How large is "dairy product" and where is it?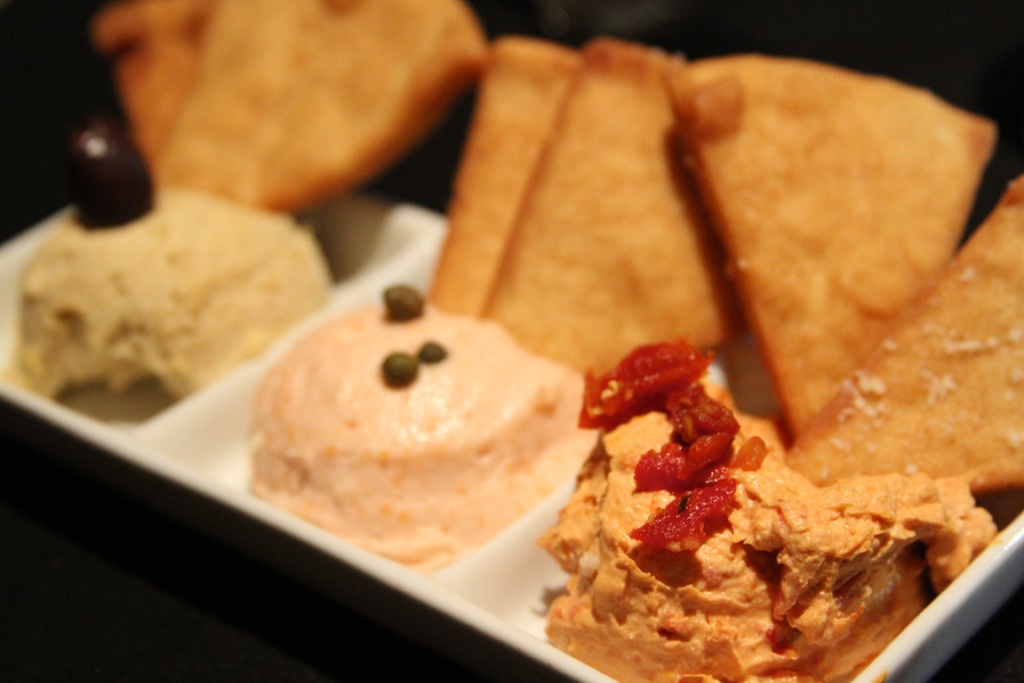
Bounding box: bbox(2, 122, 329, 406).
